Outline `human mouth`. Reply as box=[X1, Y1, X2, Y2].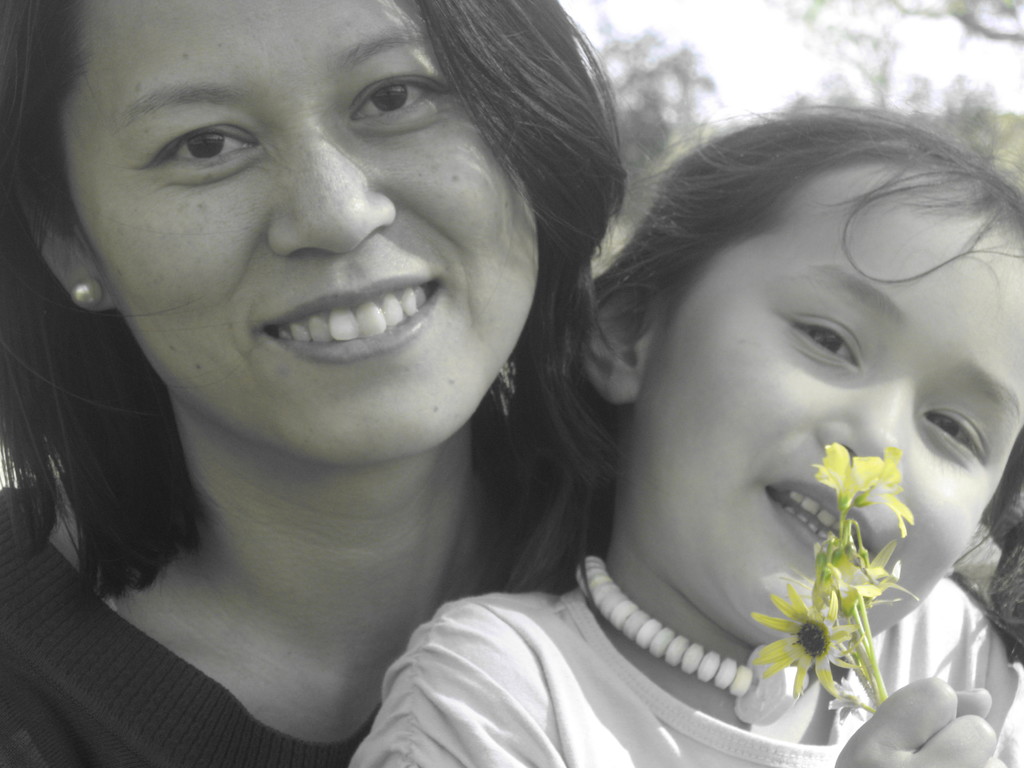
box=[260, 273, 439, 365].
